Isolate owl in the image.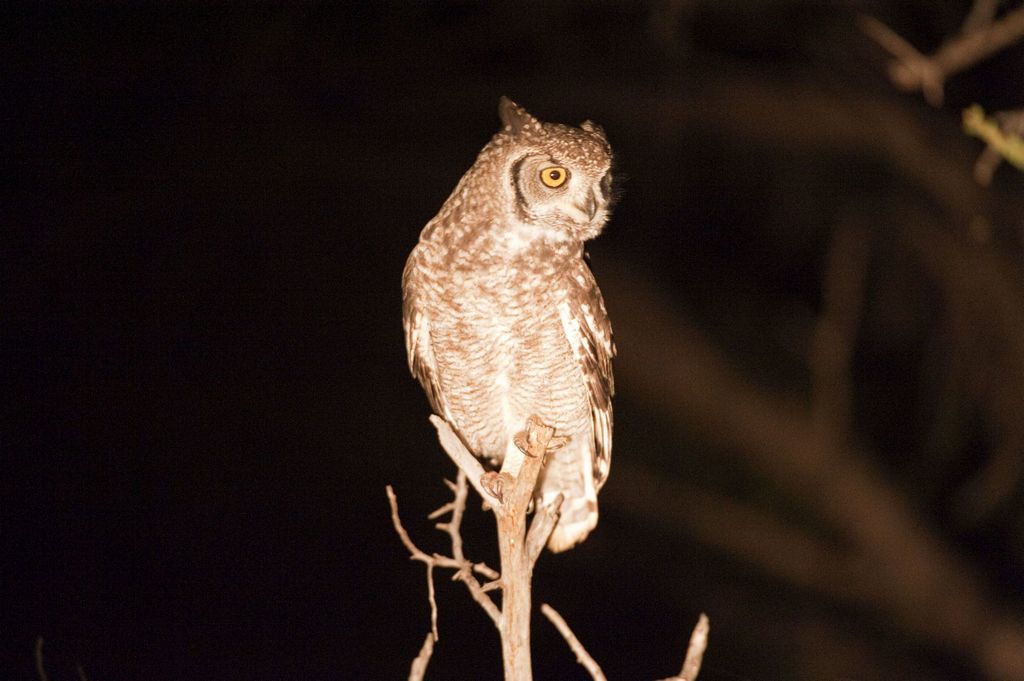
Isolated region: {"x1": 400, "y1": 97, "x2": 621, "y2": 551}.
